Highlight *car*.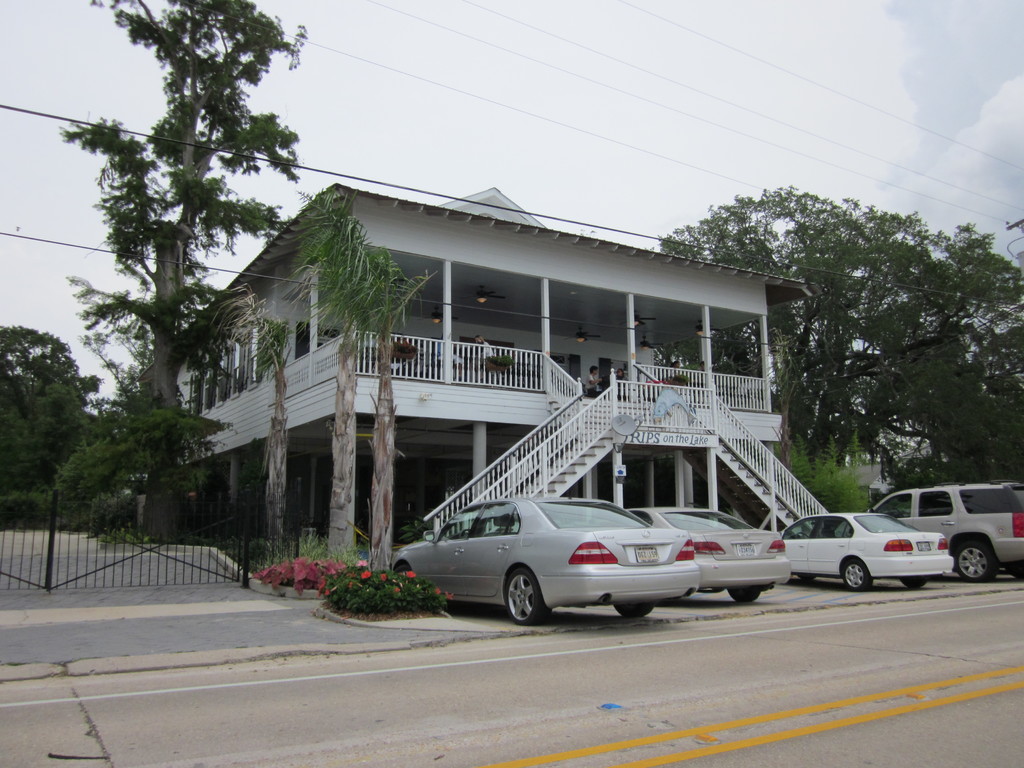
Highlighted region: [391, 495, 701, 626].
